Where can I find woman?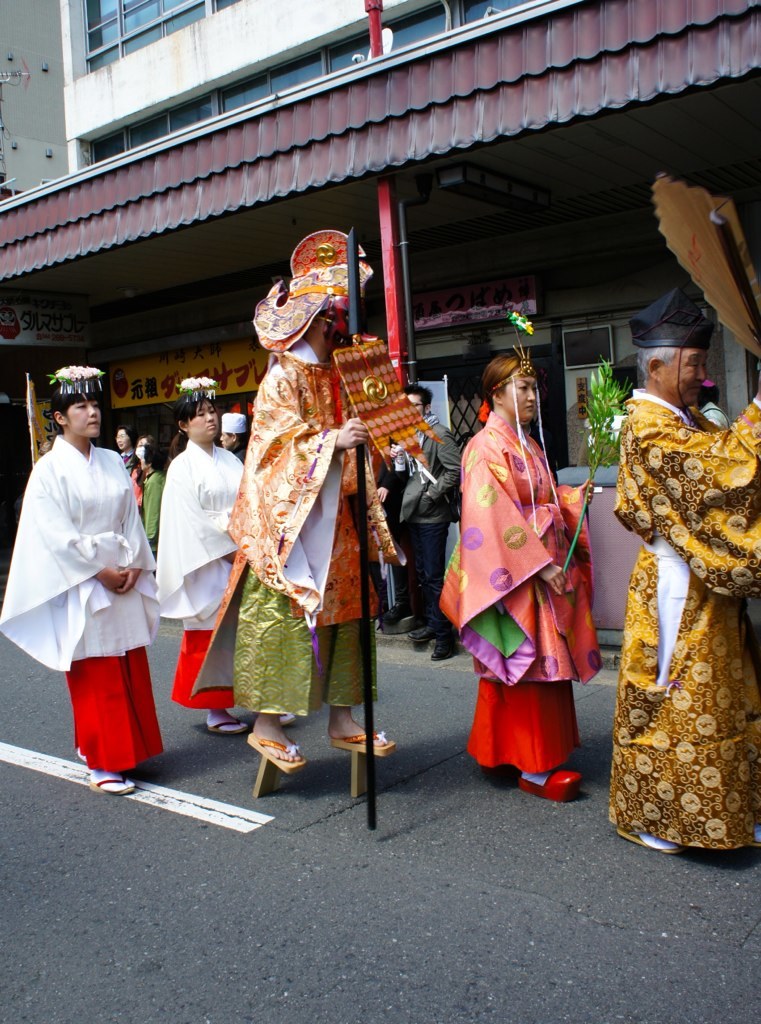
You can find it at rect(152, 381, 274, 737).
